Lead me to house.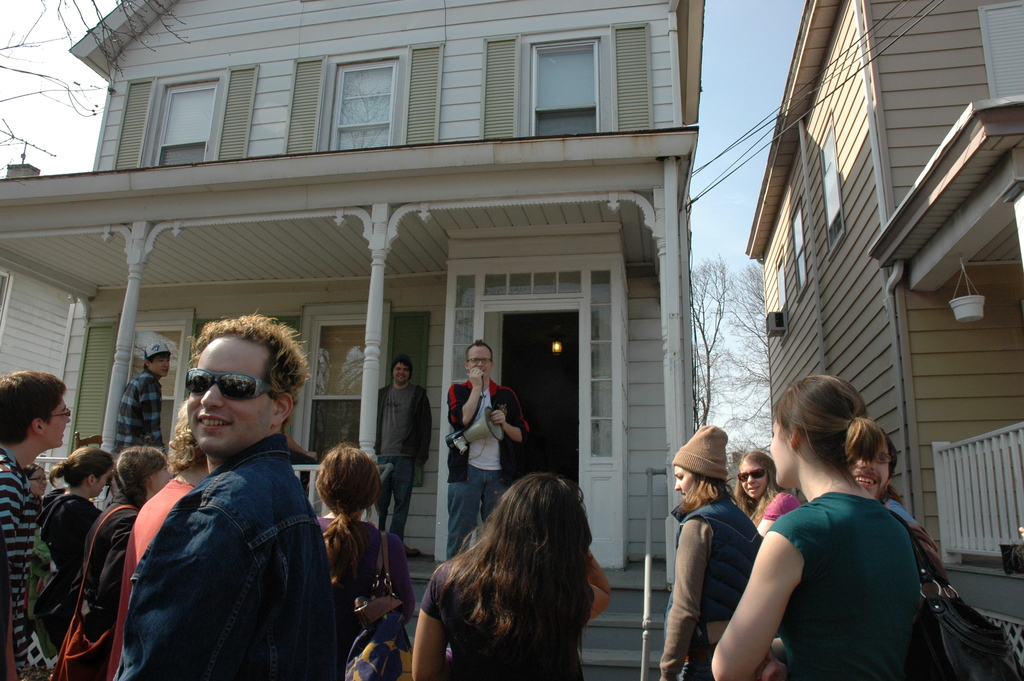
Lead to box=[751, 0, 1023, 678].
